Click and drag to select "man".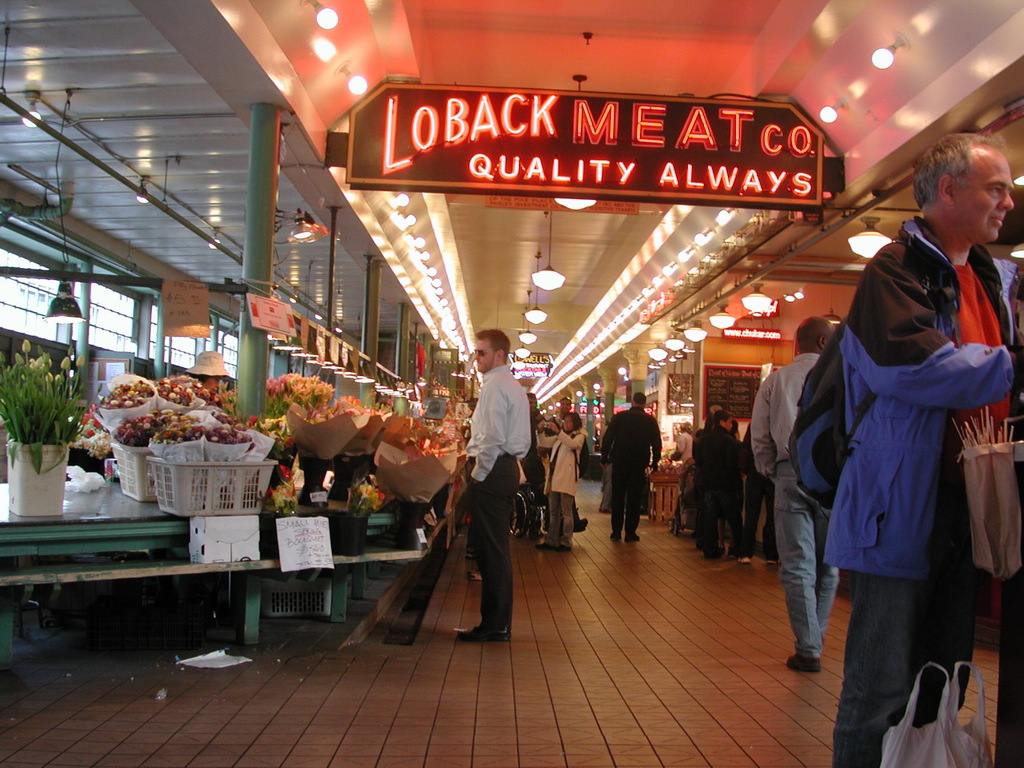
Selection: crop(750, 318, 836, 669).
